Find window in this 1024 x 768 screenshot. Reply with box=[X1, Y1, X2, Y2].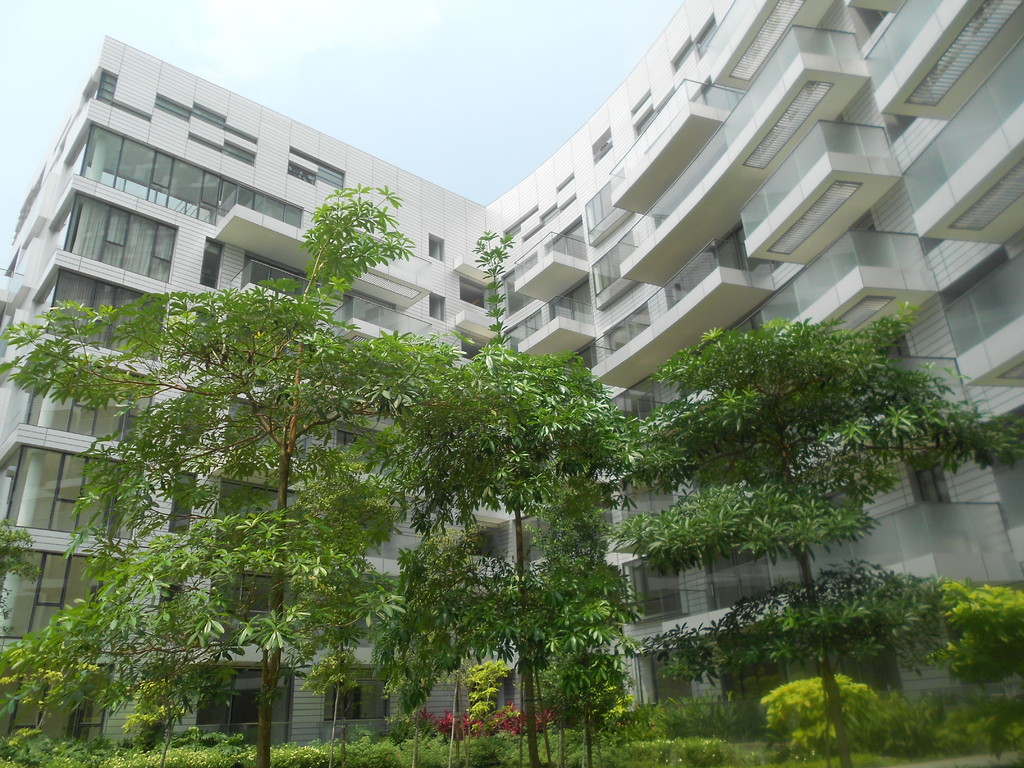
box=[584, 223, 630, 314].
